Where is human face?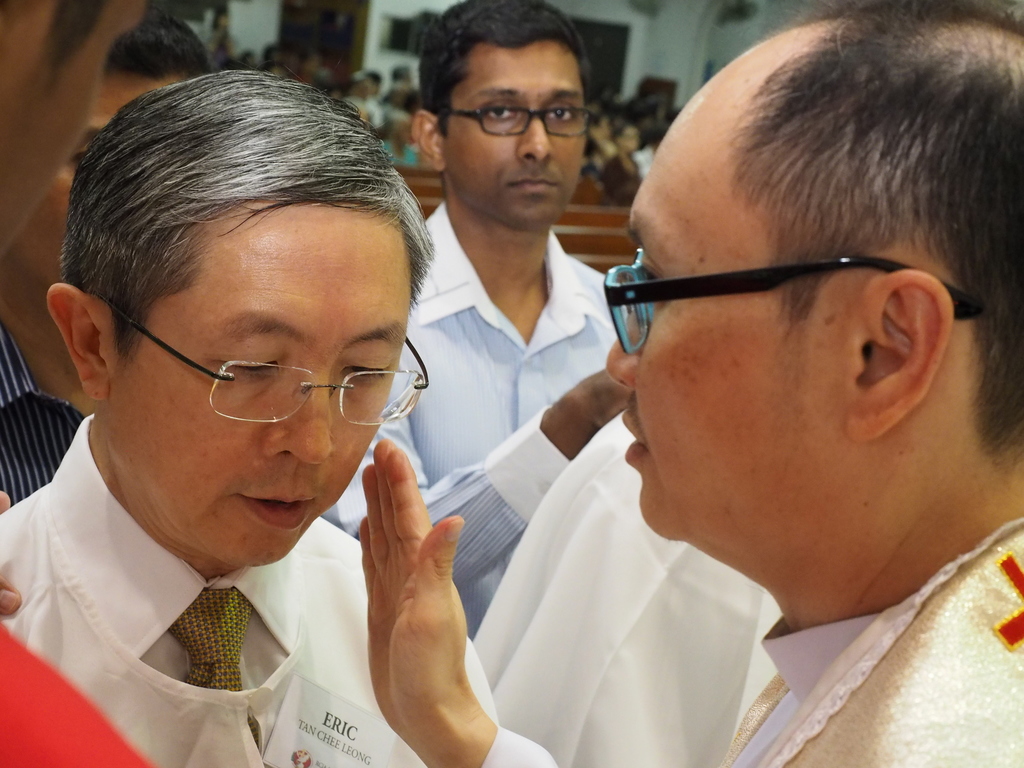
442:46:585:225.
